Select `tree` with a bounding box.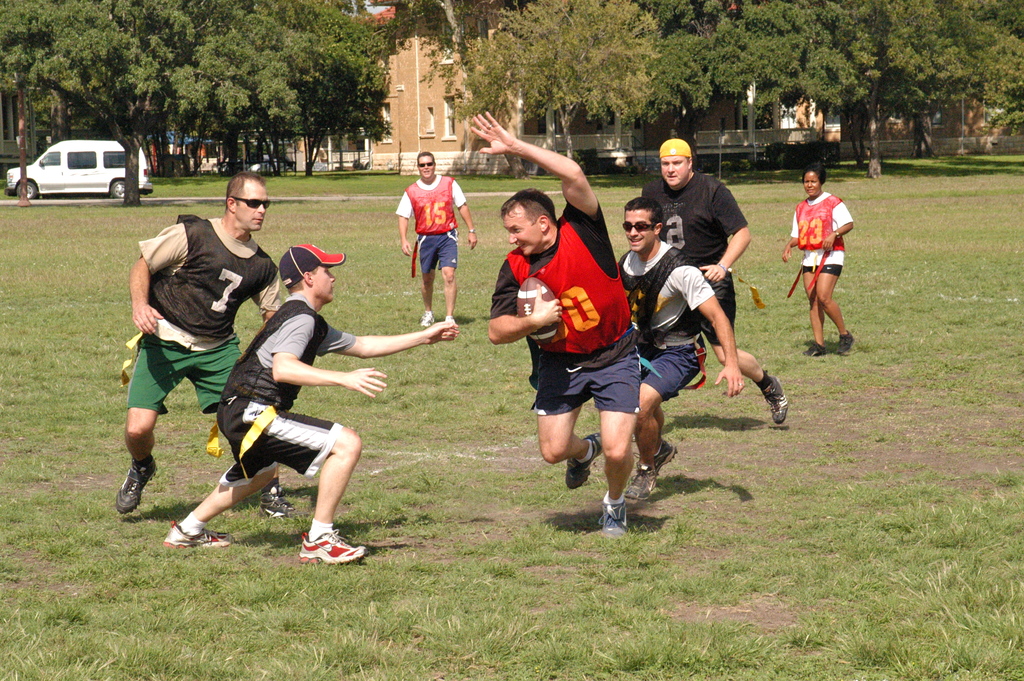
left=0, top=0, right=392, bottom=204.
